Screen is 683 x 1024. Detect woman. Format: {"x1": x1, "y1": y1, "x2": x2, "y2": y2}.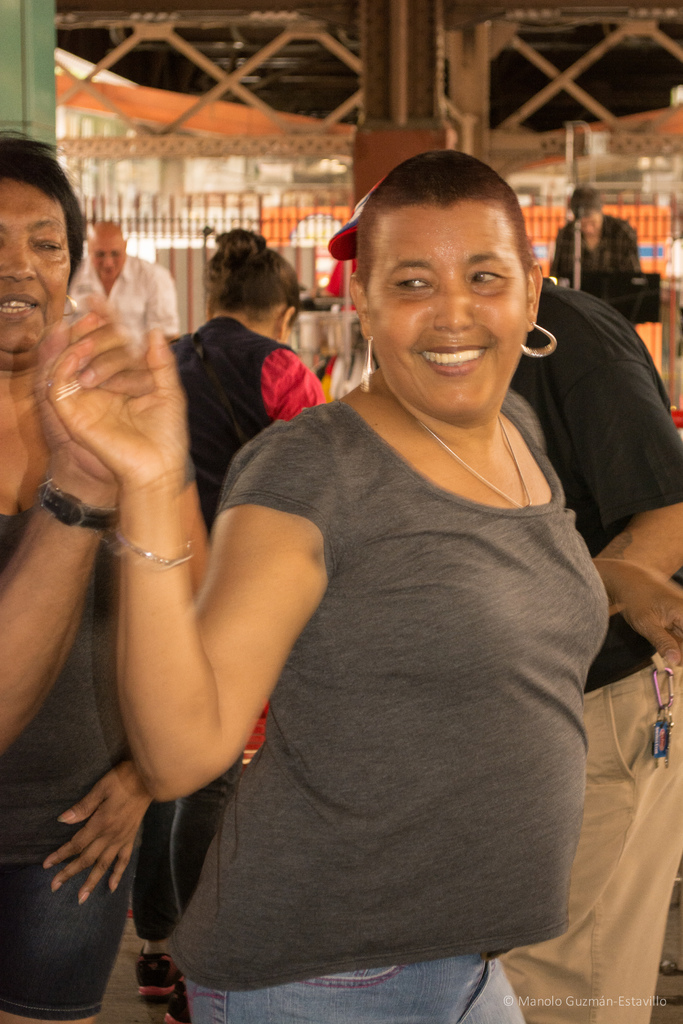
{"x1": 165, "y1": 222, "x2": 331, "y2": 536}.
